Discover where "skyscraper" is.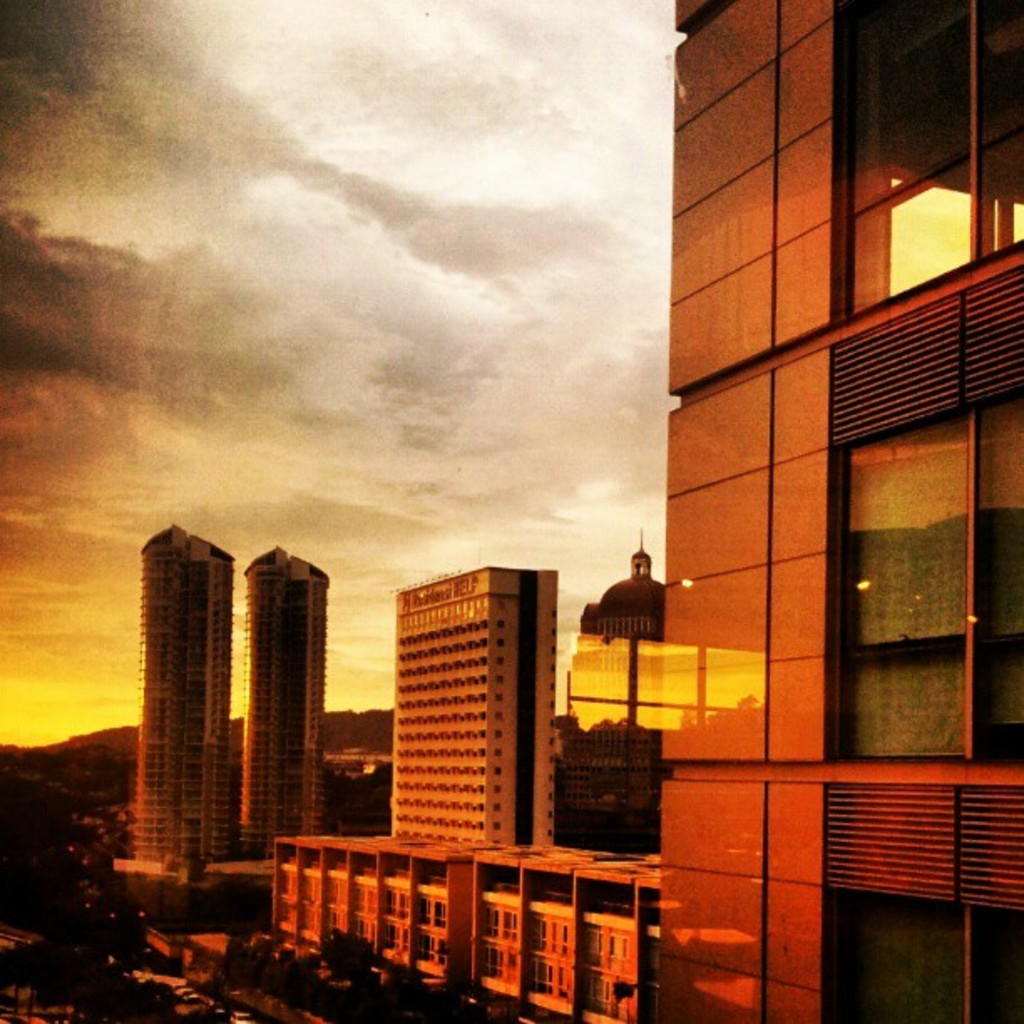
Discovered at {"x1": 233, "y1": 542, "x2": 325, "y2": 865}.
